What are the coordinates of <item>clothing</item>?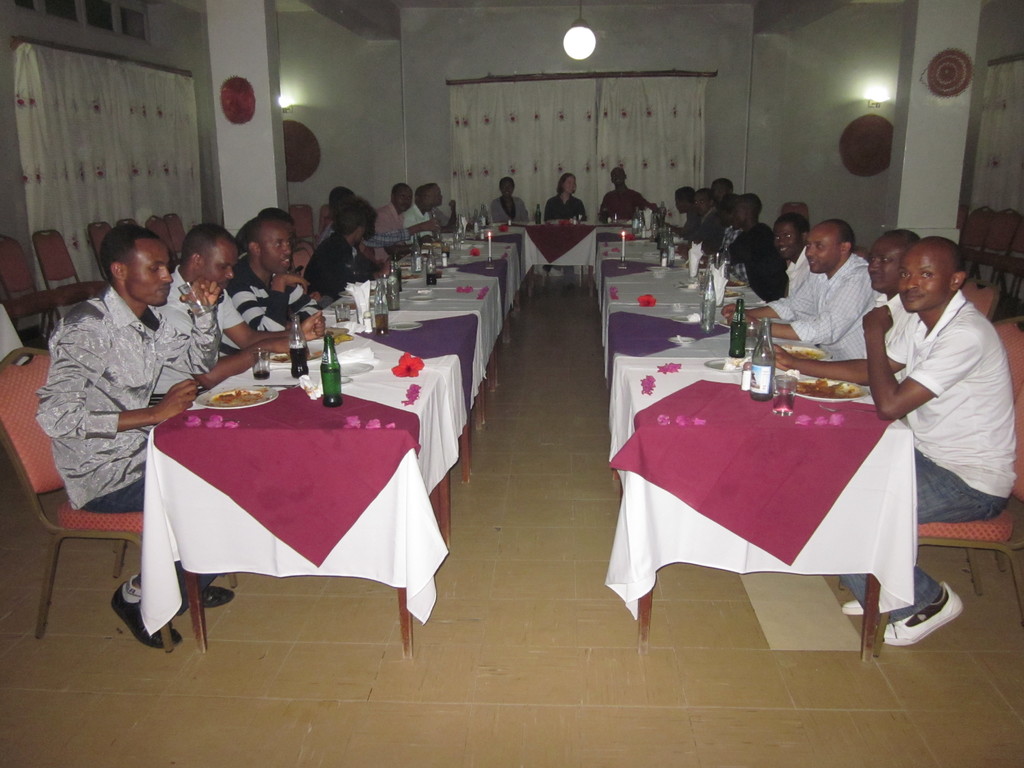
left=765, top=259, right=888, bottom=360.
